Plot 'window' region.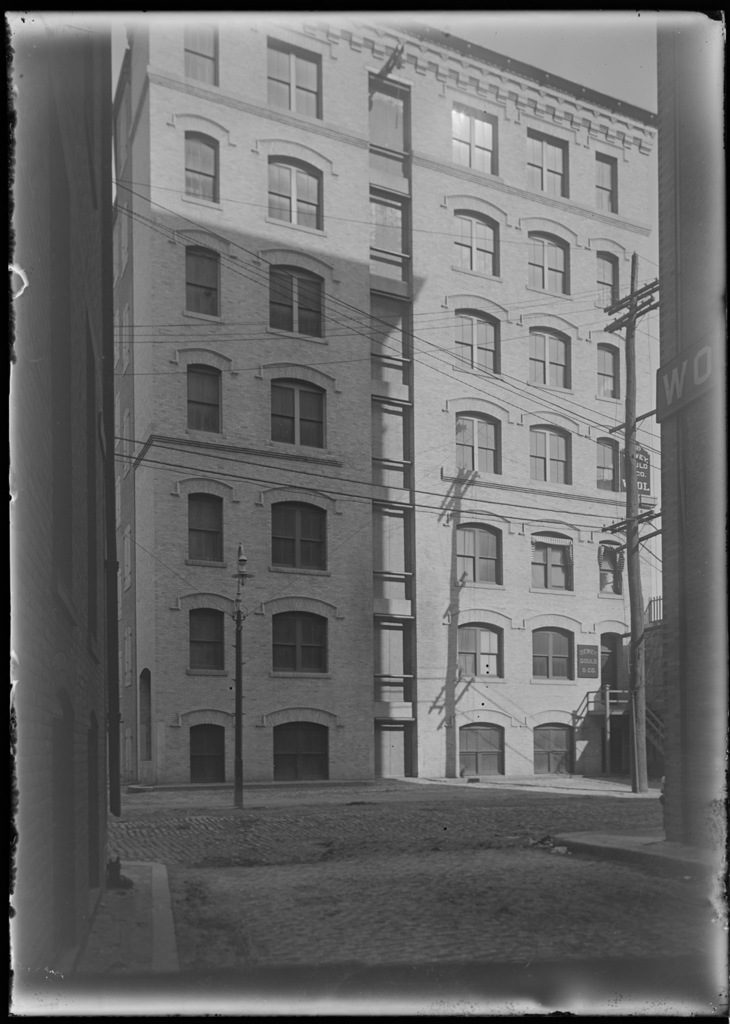
Plotted at select_region(600, 631, 624, 687).
